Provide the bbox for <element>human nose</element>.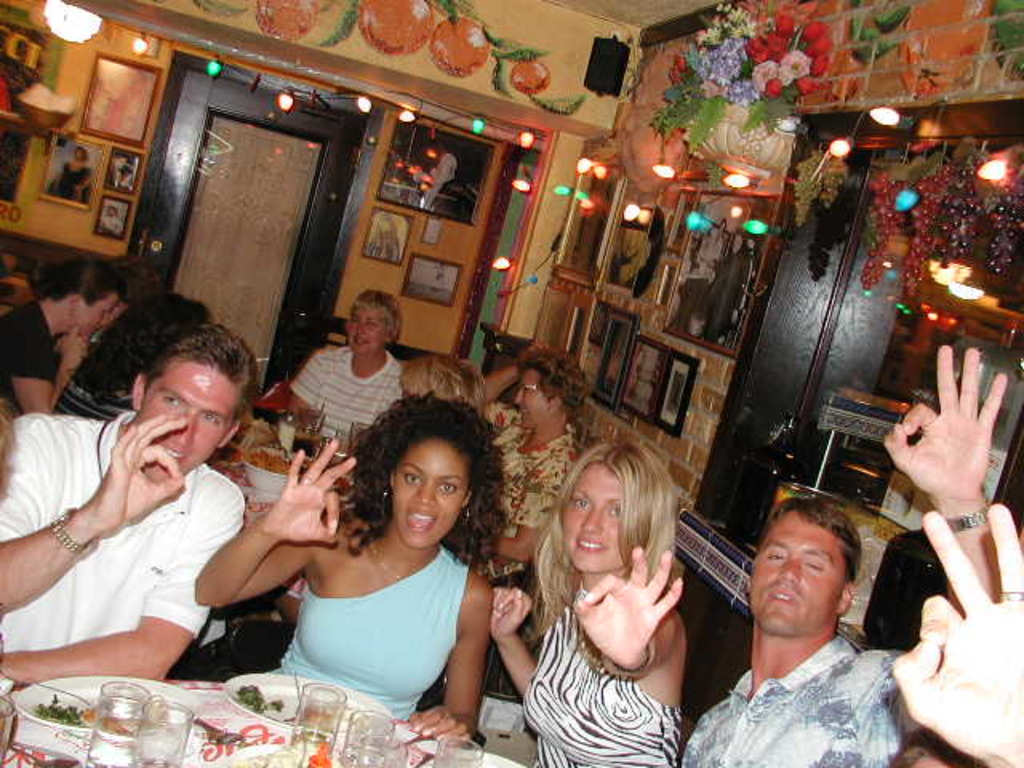
locate(160, 406, 200, 448).
